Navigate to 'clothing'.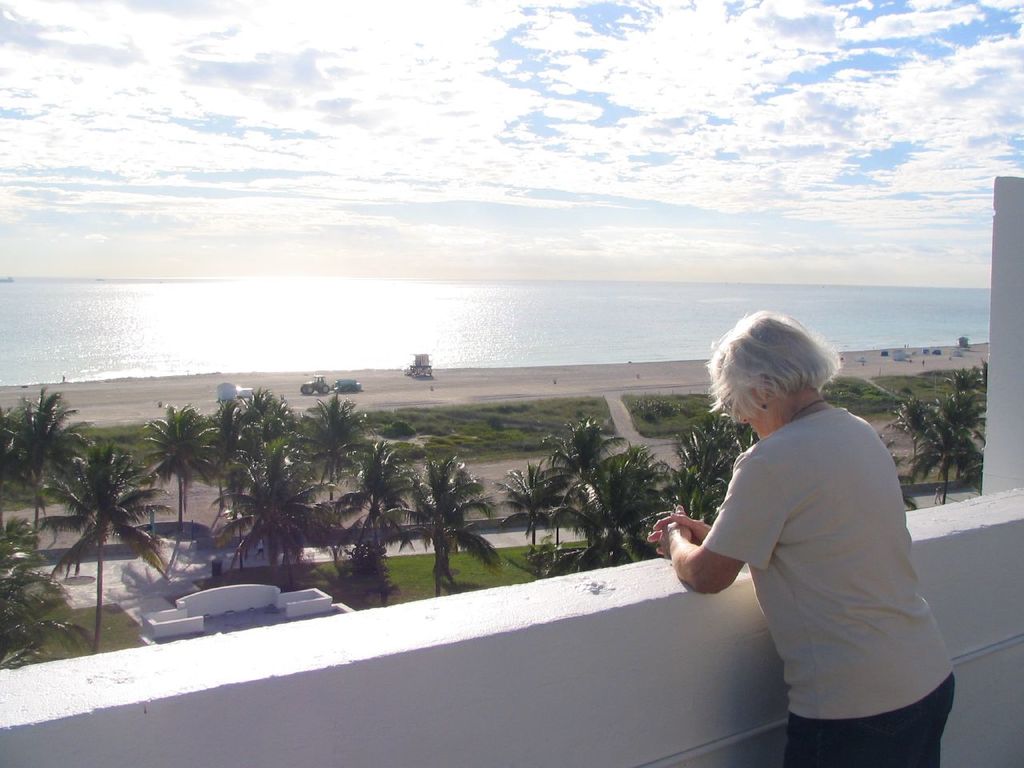
Navigation target: (left=789, top=674, right=953, bottom=767).
